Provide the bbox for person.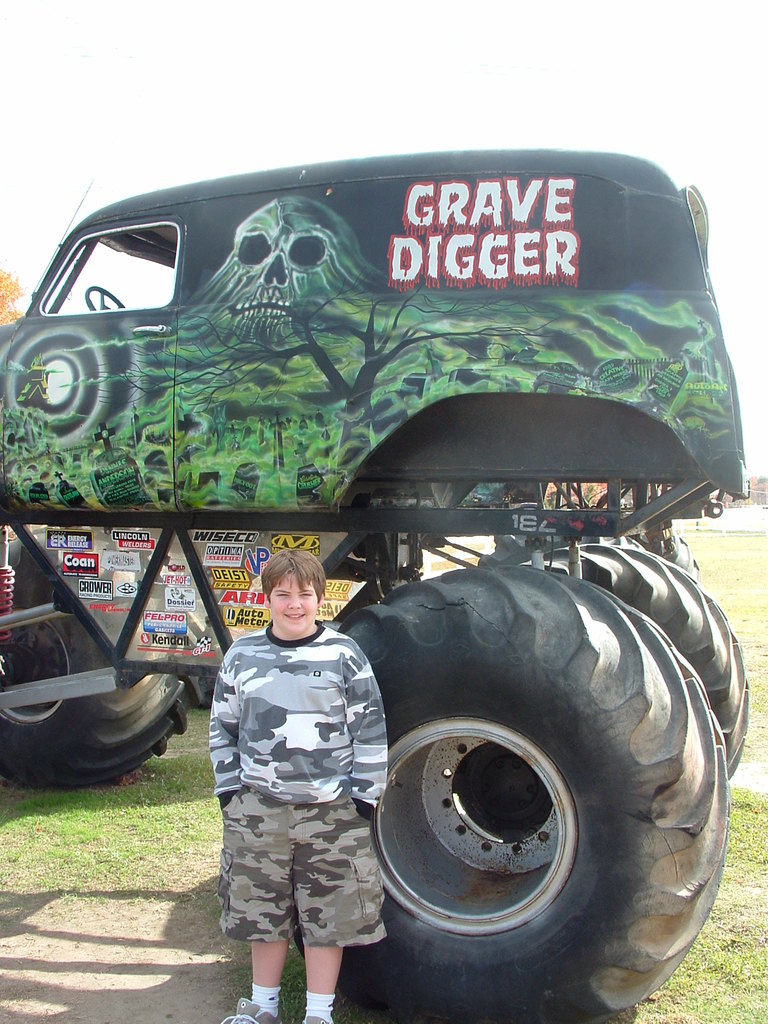
x1=206 y1=526 x2=401 y2=1023.
